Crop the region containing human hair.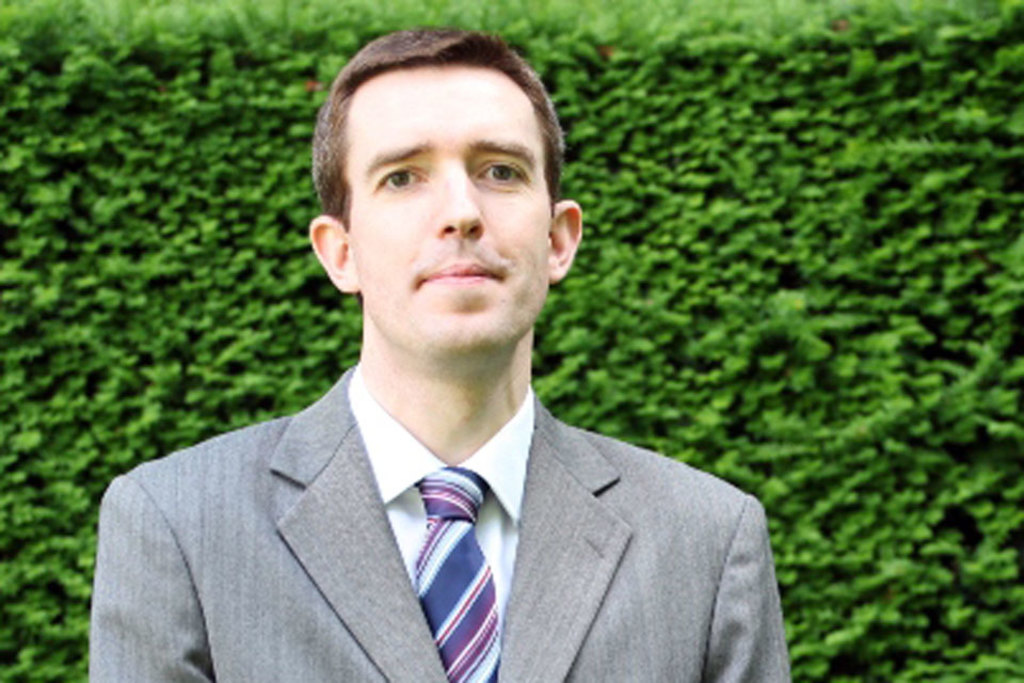
Crop region: region(316, 23, 565, 238).
